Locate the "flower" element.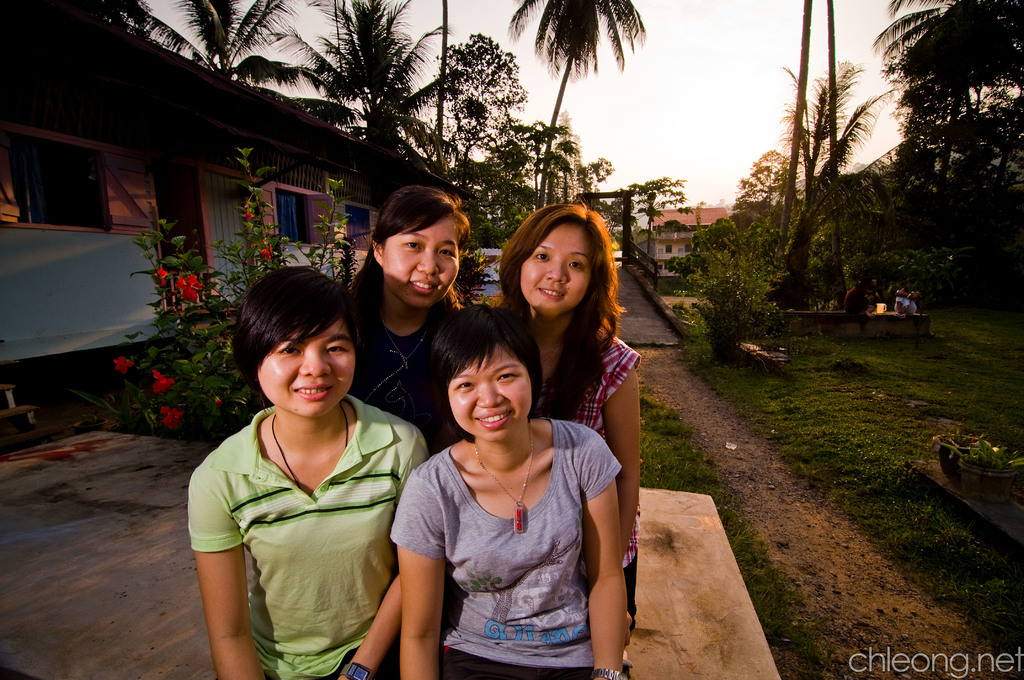
Element bbox: 257, 242, 276, 264.
